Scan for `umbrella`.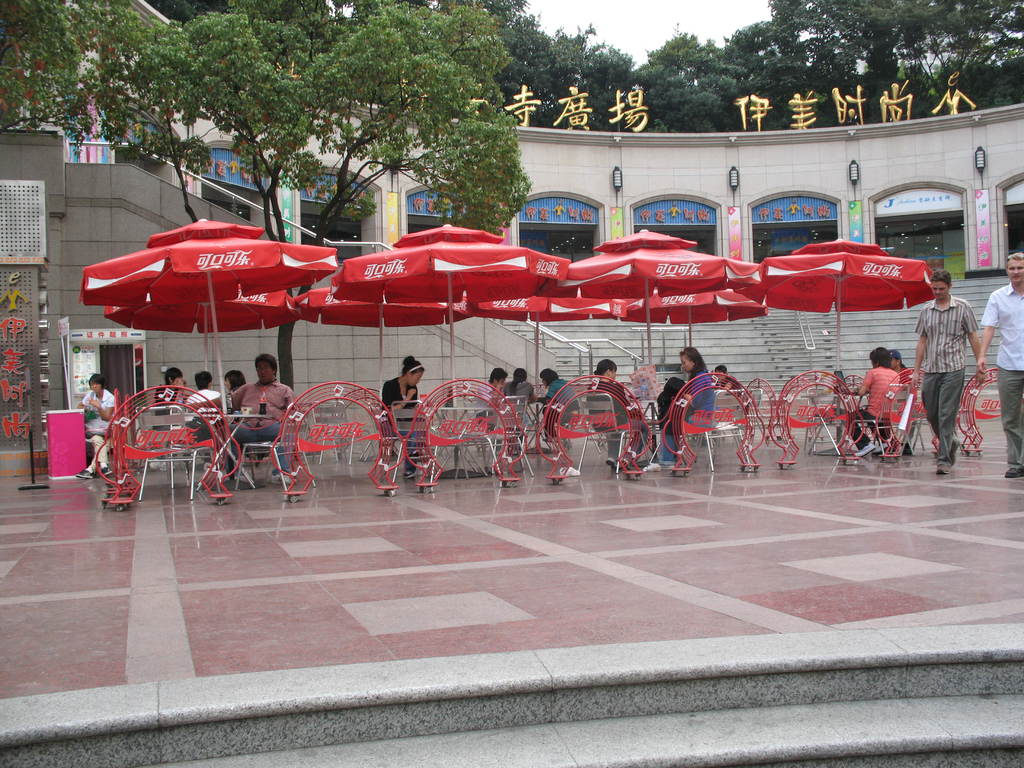
Scan result: x1=61 y1=222 x2=353 y2=391.
